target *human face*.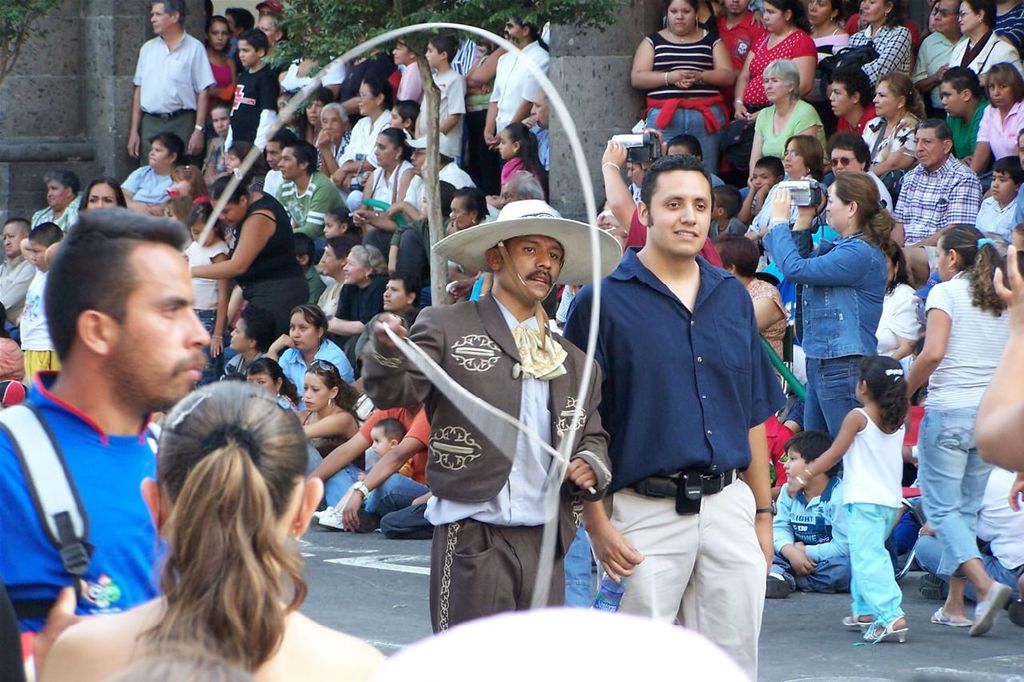
Target region: 783,446,803,483.
